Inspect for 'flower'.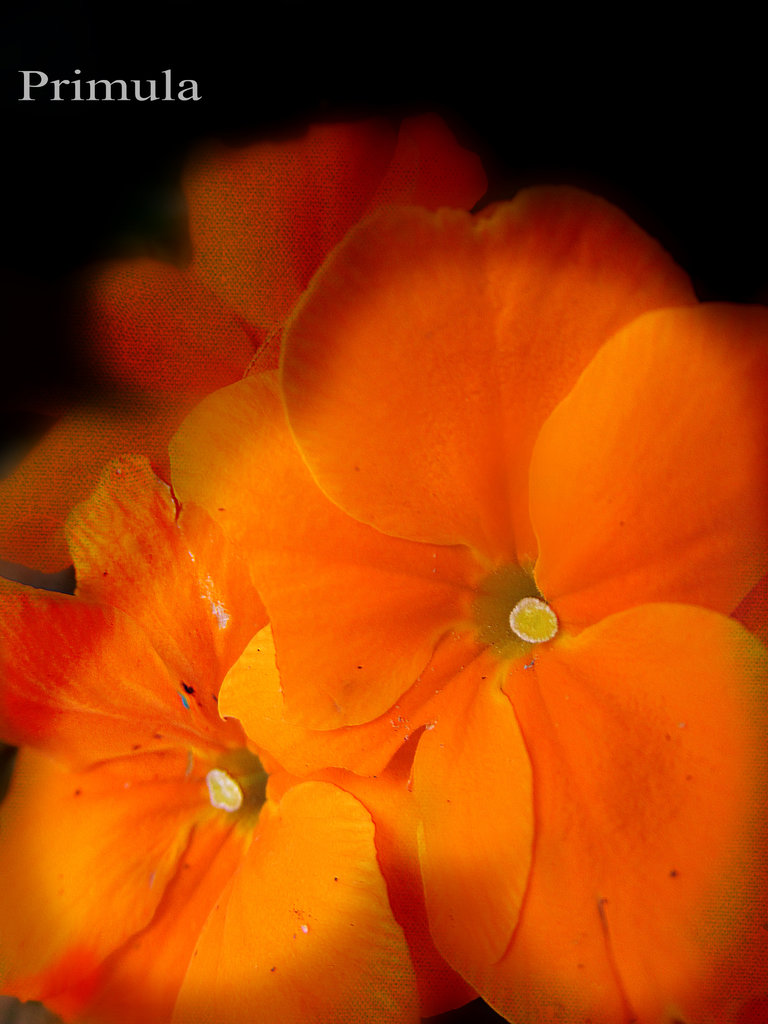
Inspection: l=287, t=348, r=678, b=931.
